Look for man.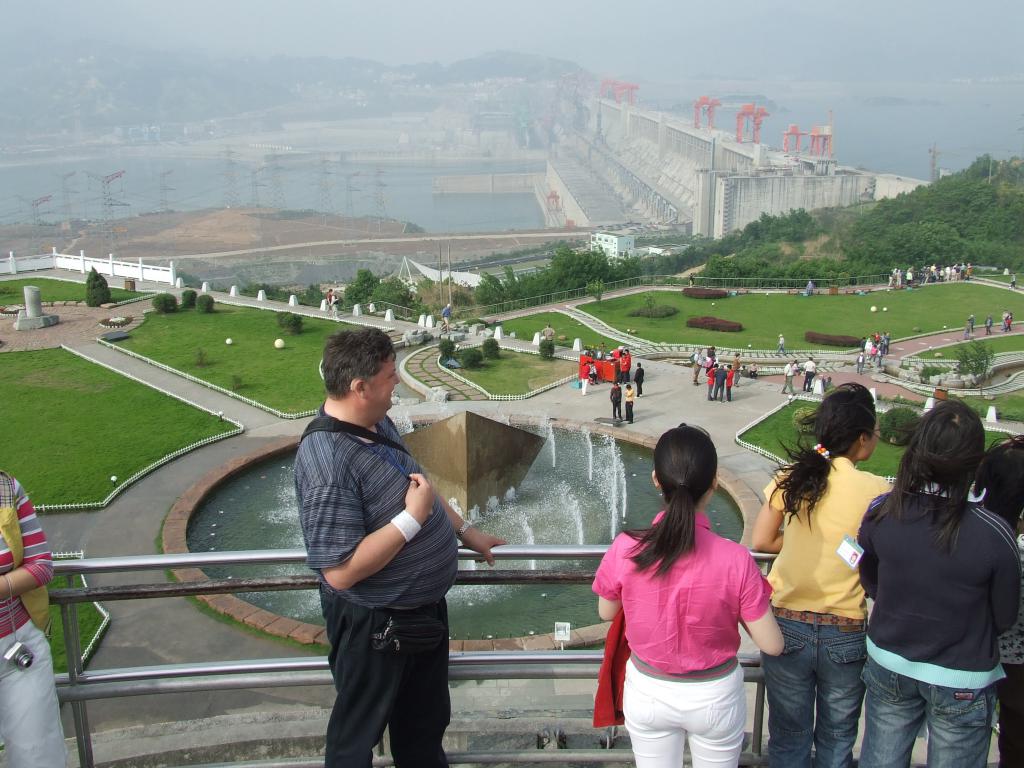
Found: <bbox>857, 356, 869, 375</bbox>.
